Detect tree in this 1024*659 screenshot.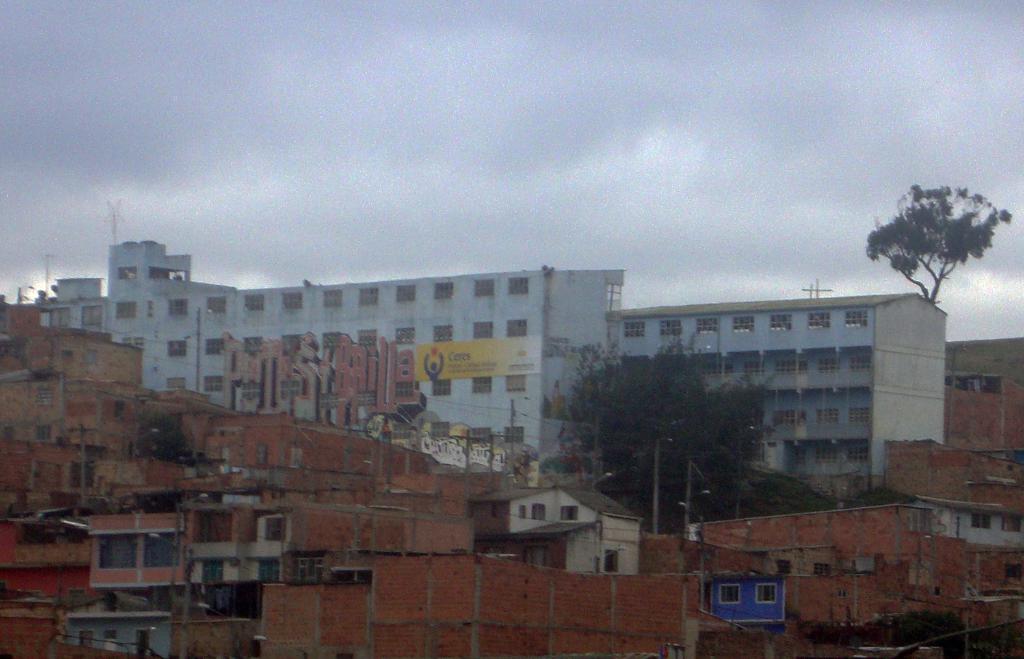
Detection: (862, 181, 1018, 309).
